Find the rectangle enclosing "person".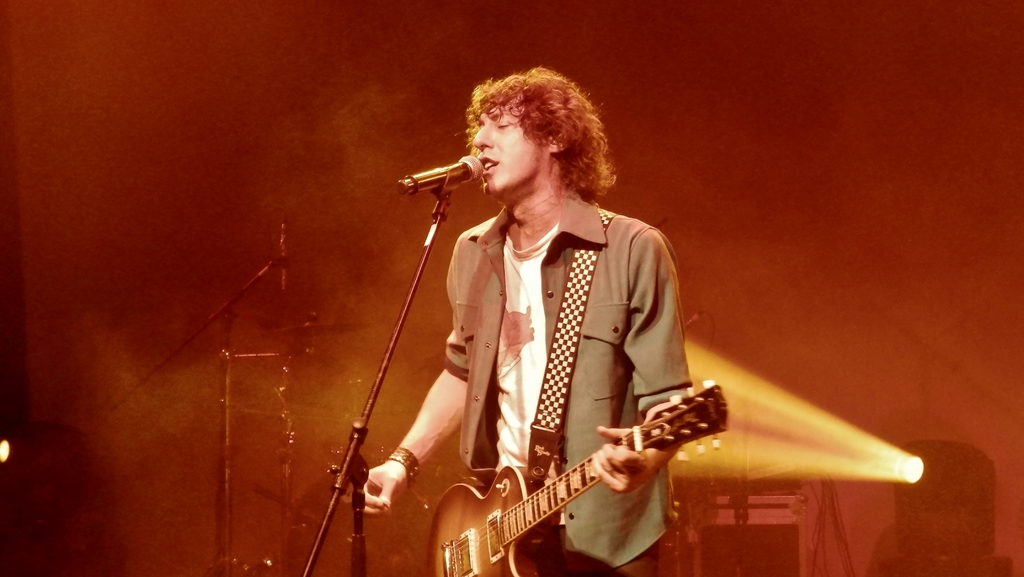
388/53/696/576.
